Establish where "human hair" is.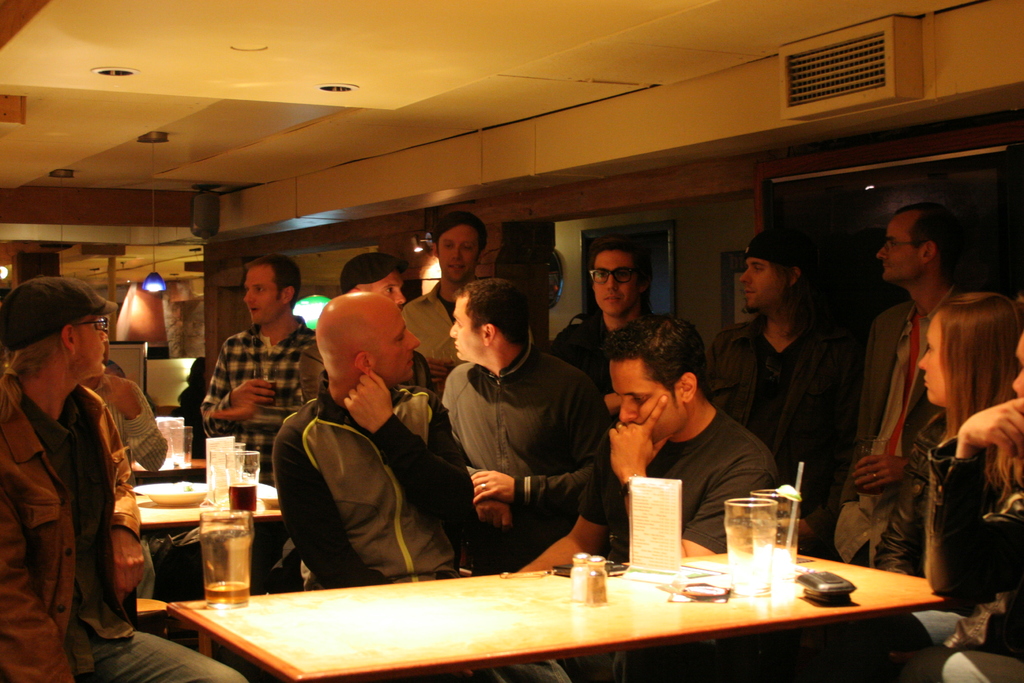
Established at x1=459, y1=275, x2=530, y2=343.
